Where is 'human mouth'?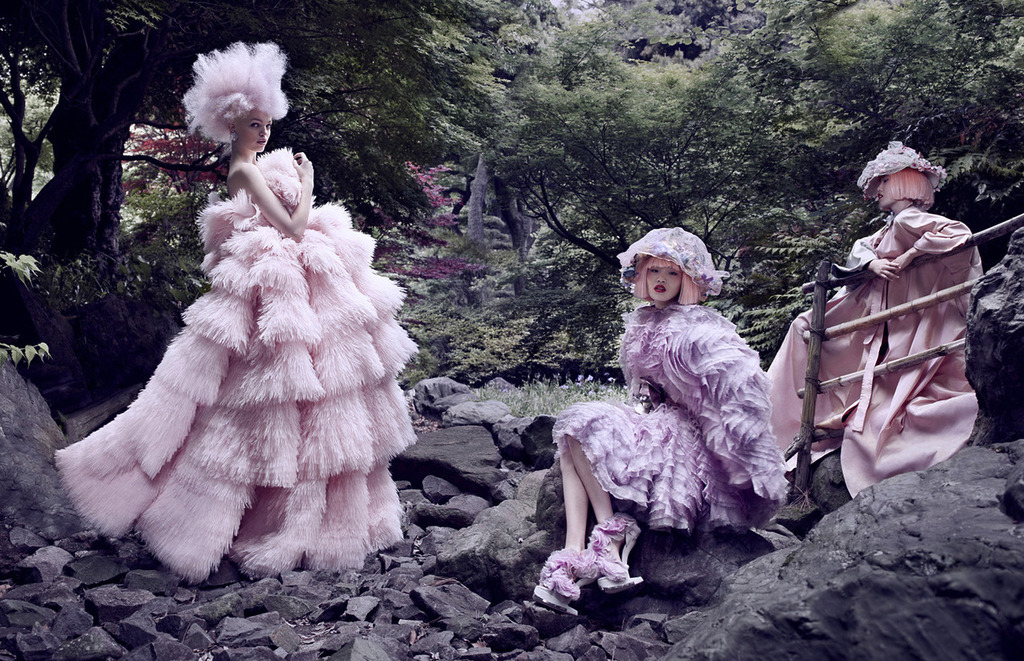
(x1=876, y1=194, x2=883, y2=199).
